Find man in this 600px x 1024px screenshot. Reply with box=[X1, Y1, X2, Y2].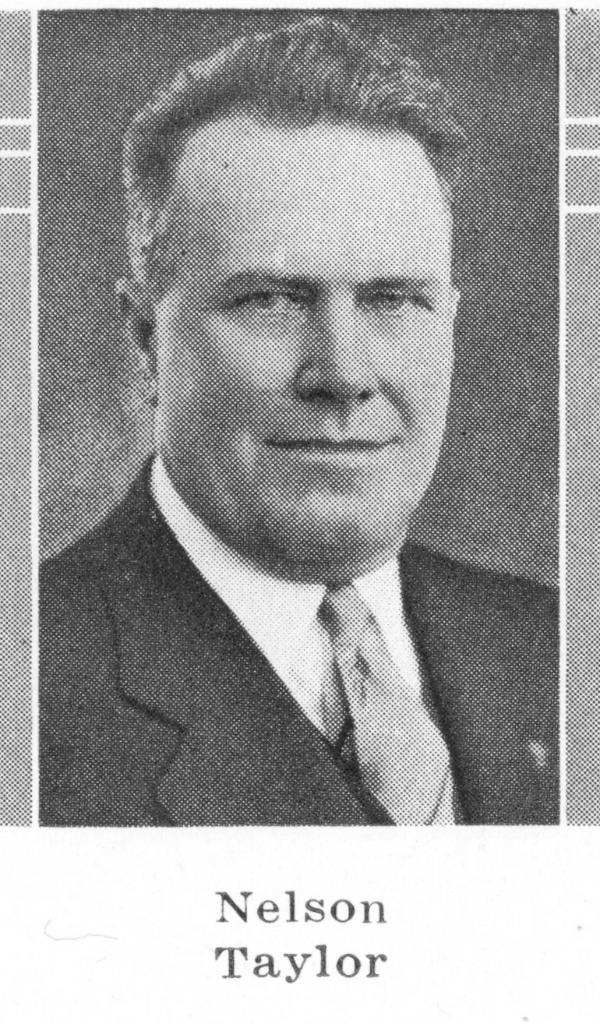
box=[41, 17, 561, 825].
